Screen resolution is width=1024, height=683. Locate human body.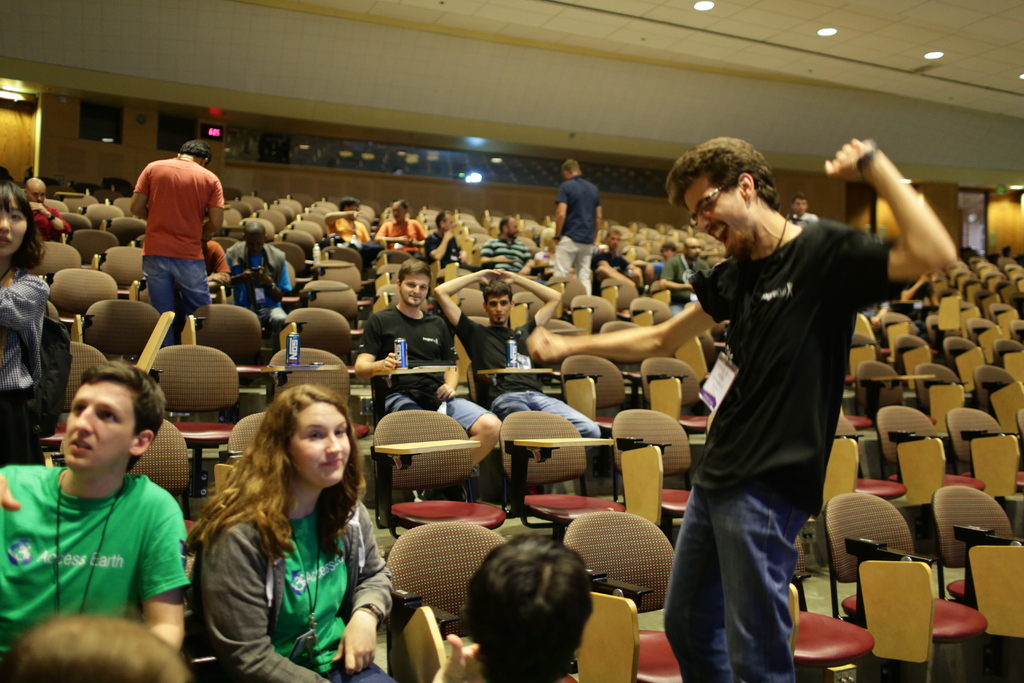
select_region(21, 181, 74, 242).
